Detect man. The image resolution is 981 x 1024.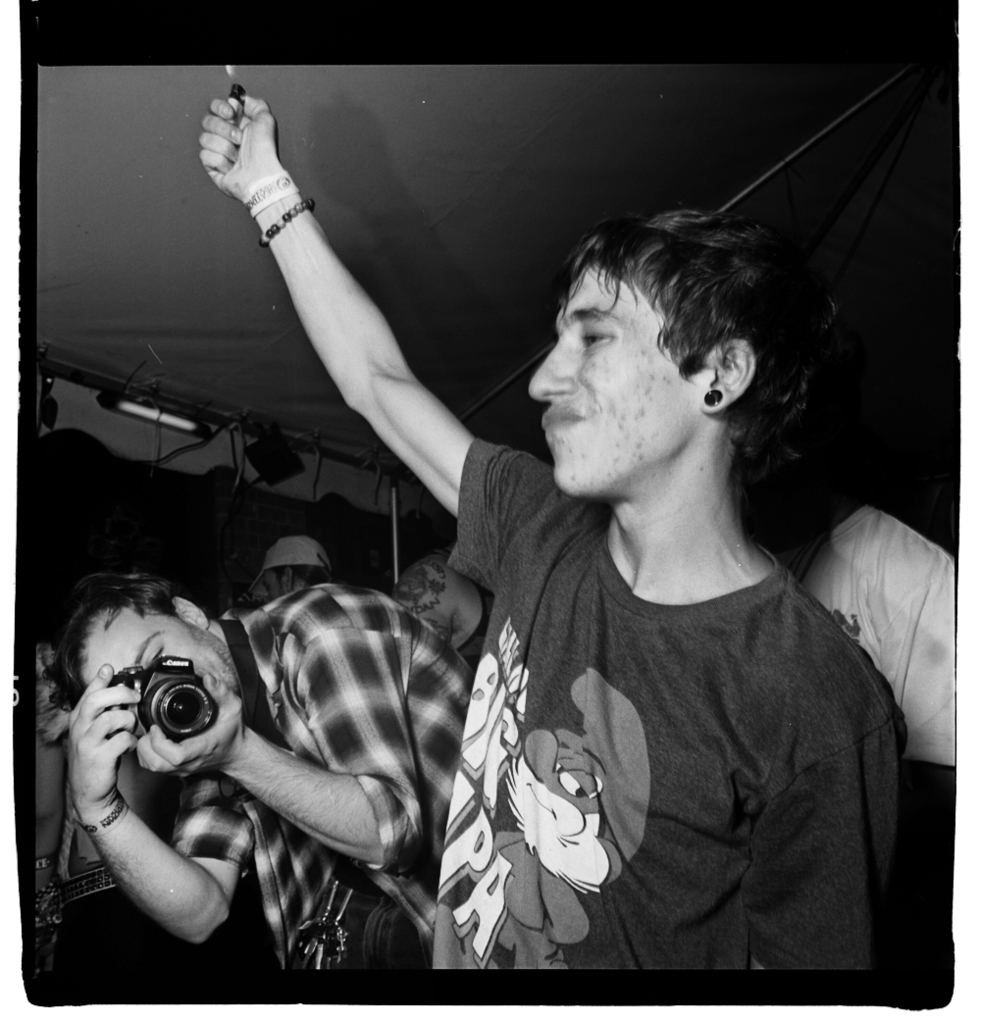
l=272, t=101, r=900, b=996.
